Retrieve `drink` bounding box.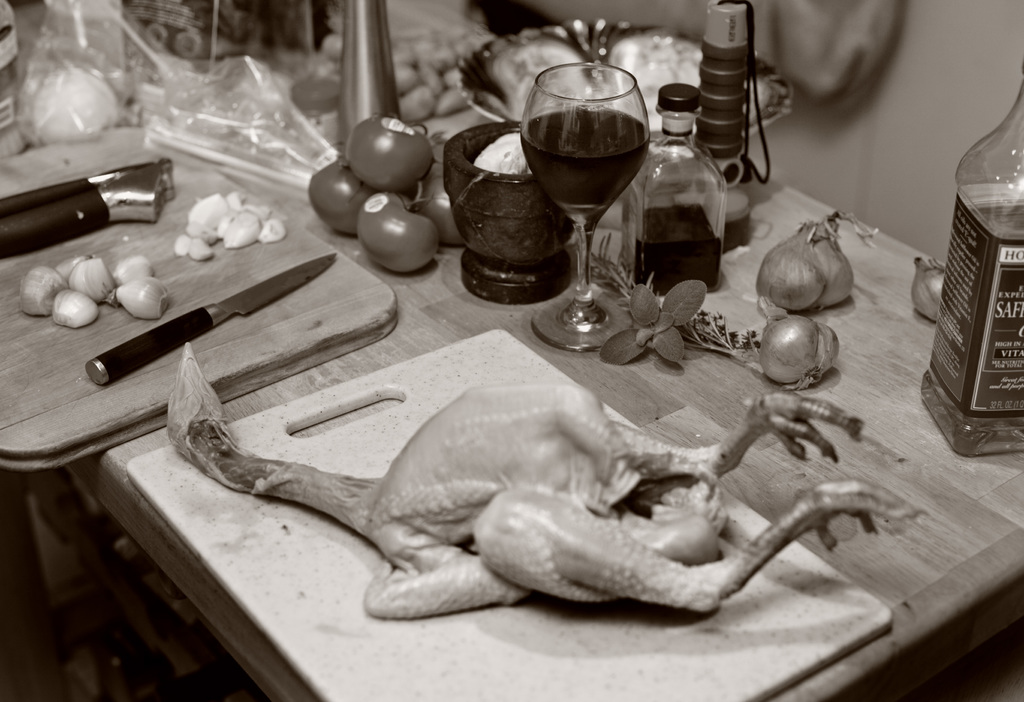
Bounding box: BBox(918, 195, 1023, 455).
